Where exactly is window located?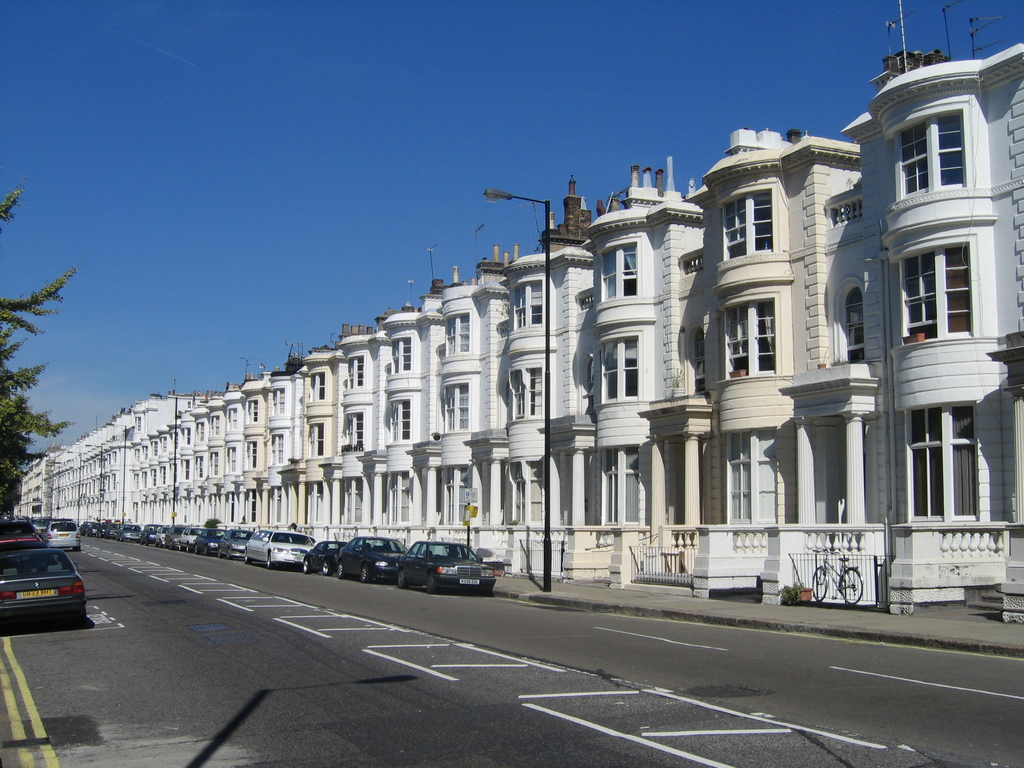
Its bounding box is 719 296 779 381.
